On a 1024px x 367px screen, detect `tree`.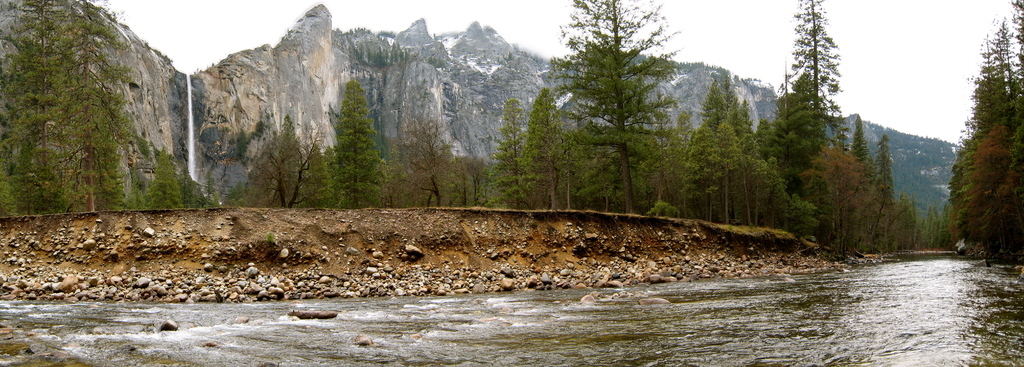
[873, 134, 897, 252].
